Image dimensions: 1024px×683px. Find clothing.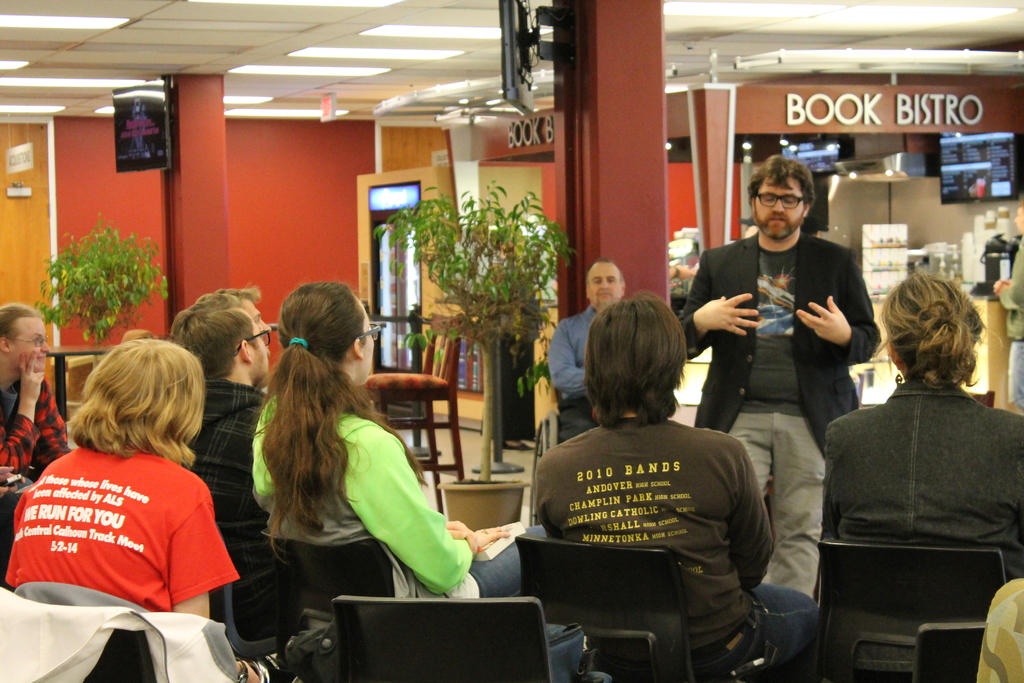
(183,395,275,591).
